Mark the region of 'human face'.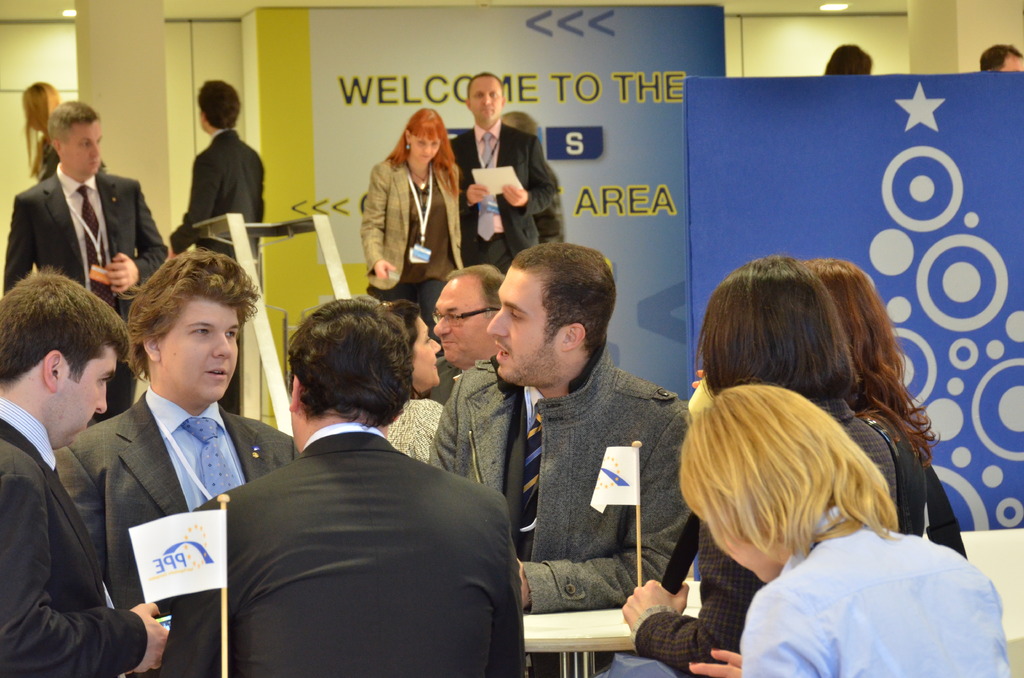
Region: <region>45, 351, 117, 441</region>.
